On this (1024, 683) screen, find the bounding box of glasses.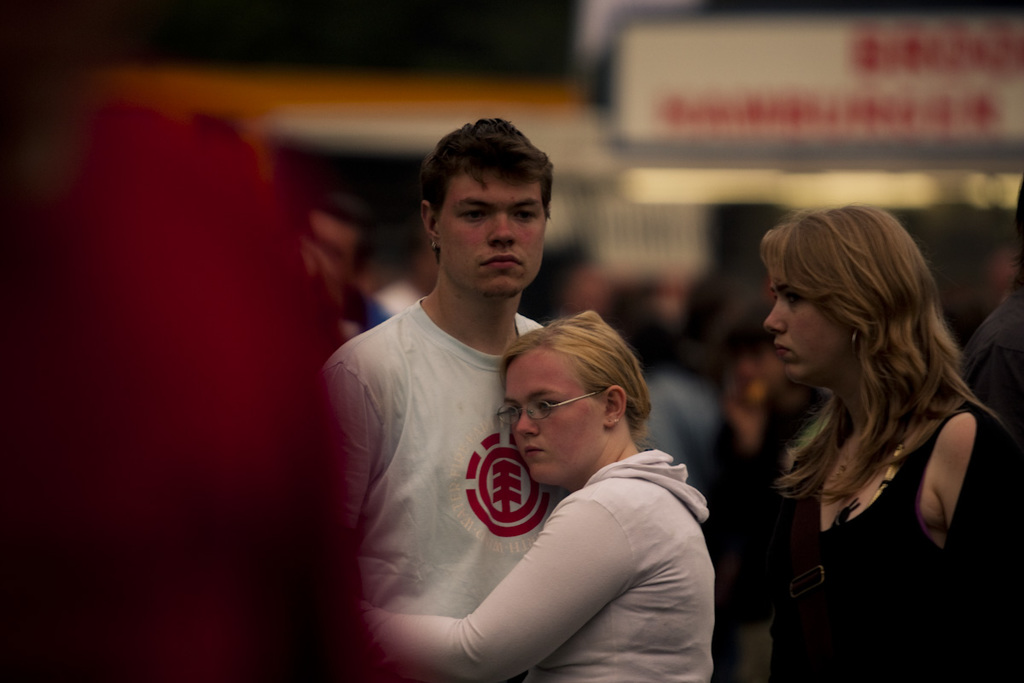
Bounding box: bbox=[497, 396, 593, 417].
